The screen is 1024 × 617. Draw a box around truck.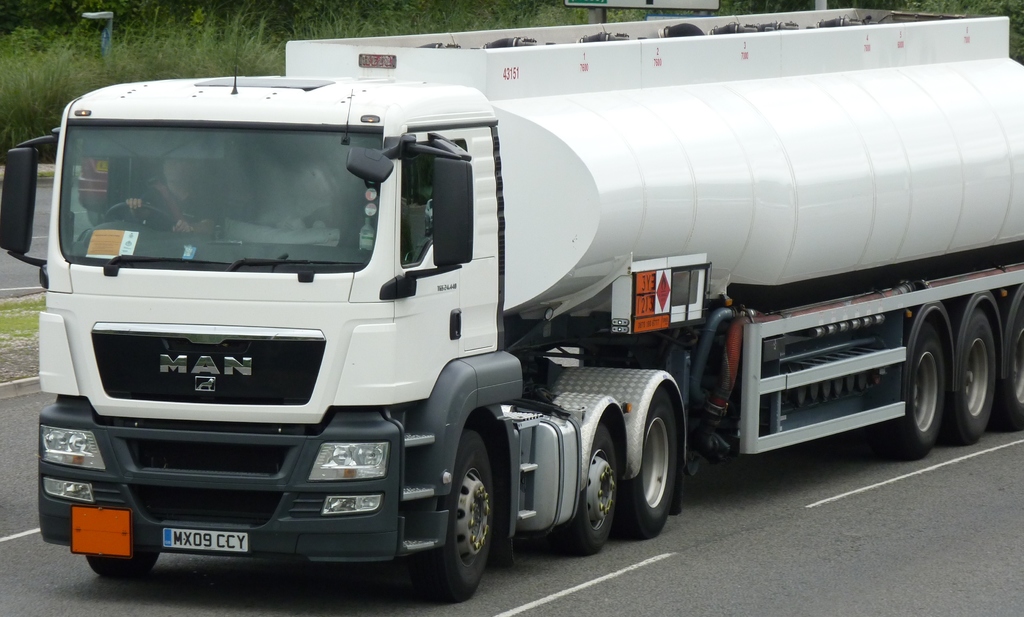
0,50,1001,606.
